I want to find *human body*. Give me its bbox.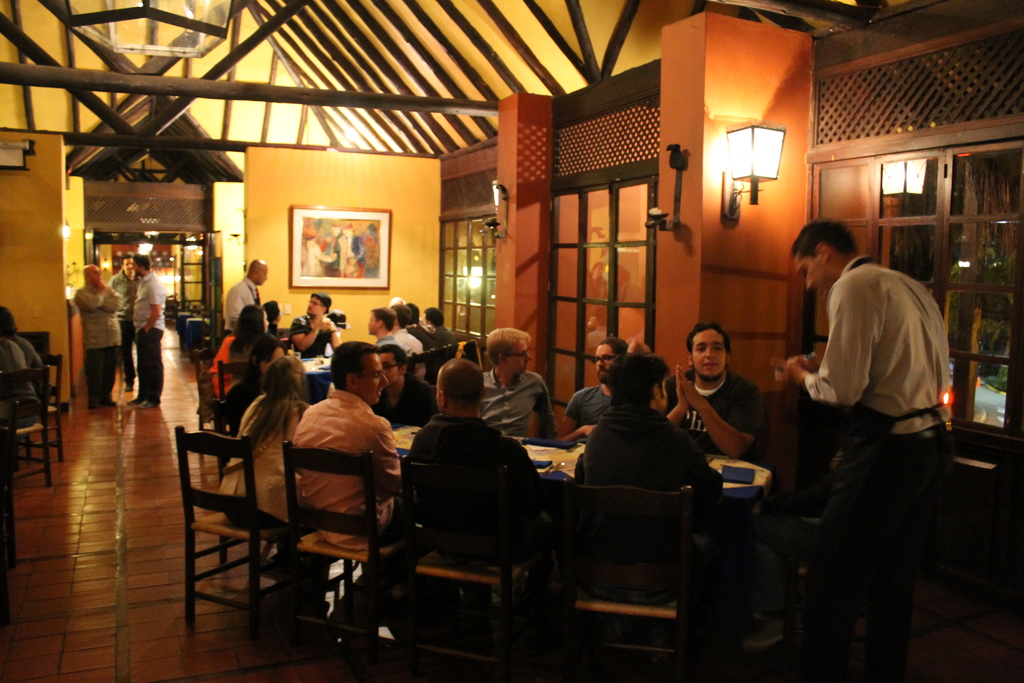
rect(746, 226, 970, 627).
